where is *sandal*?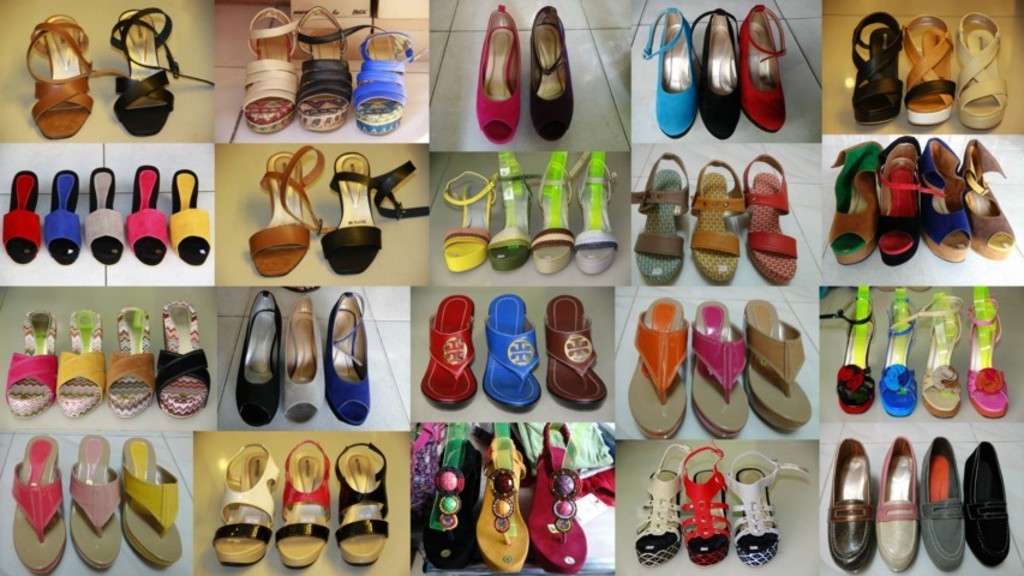
bbox=[959, 280, 1013, 418].
